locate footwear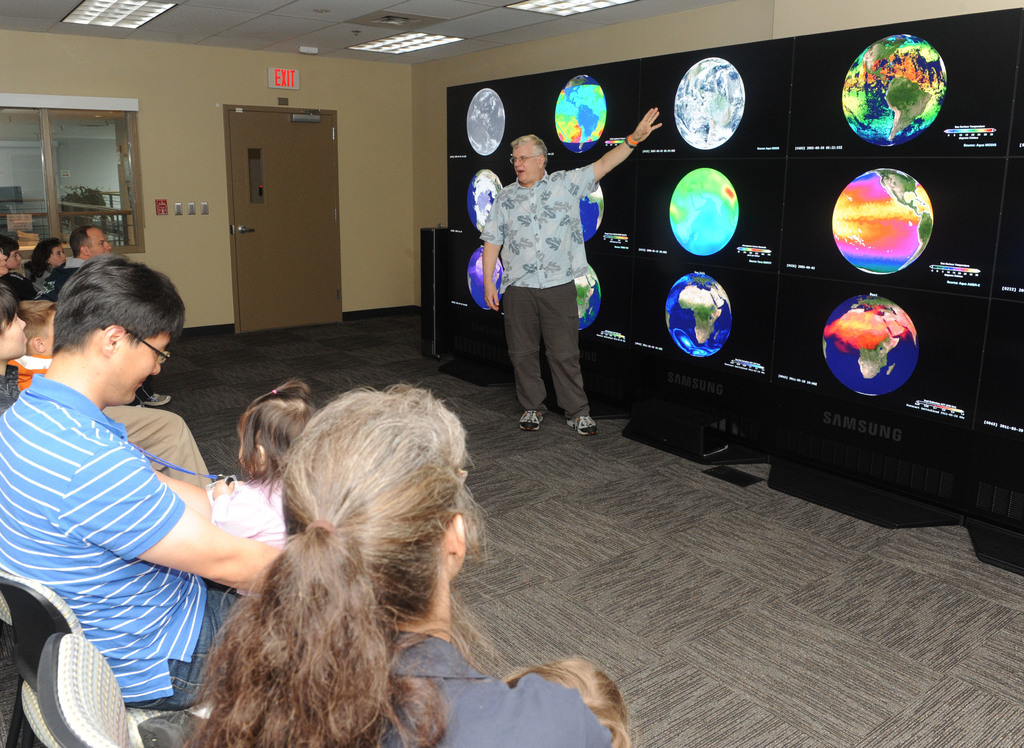
{"x1": 520, "y1": 407, "x2": 552, "y2": 429}
